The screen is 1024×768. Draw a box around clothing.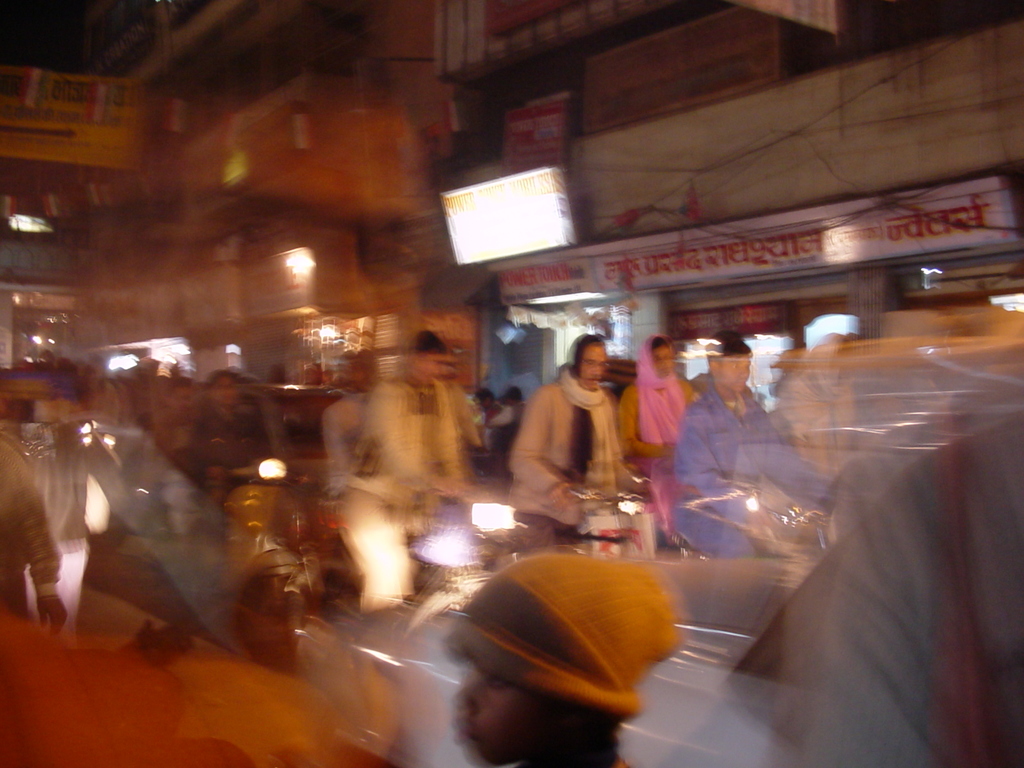
locate(652, 399, 827, 572).
